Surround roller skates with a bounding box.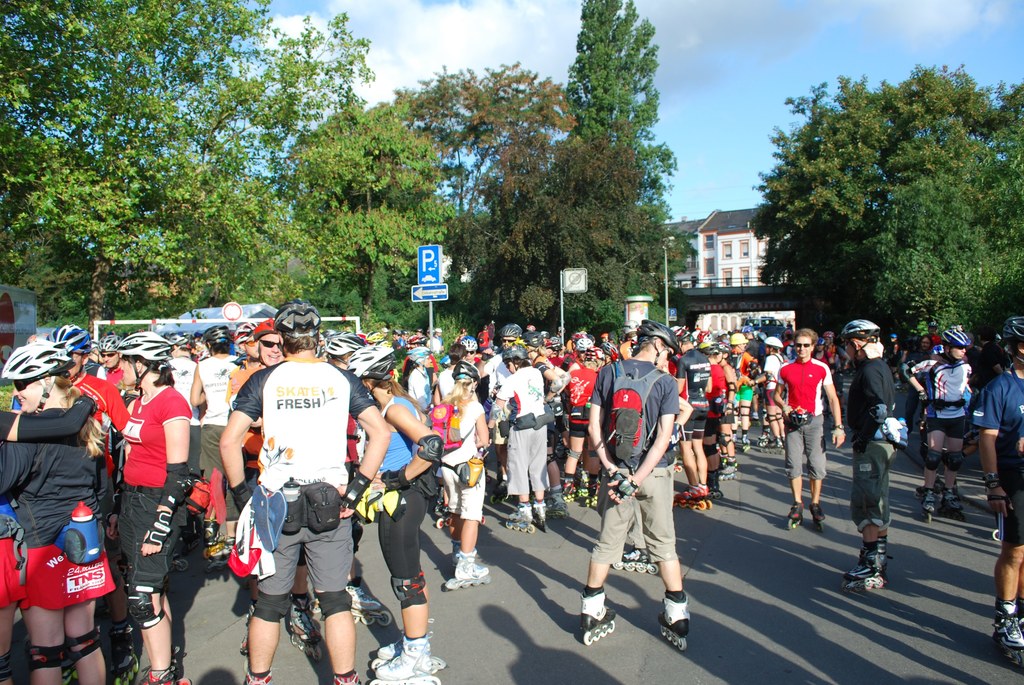
<box>241,669,276,684</box>.
